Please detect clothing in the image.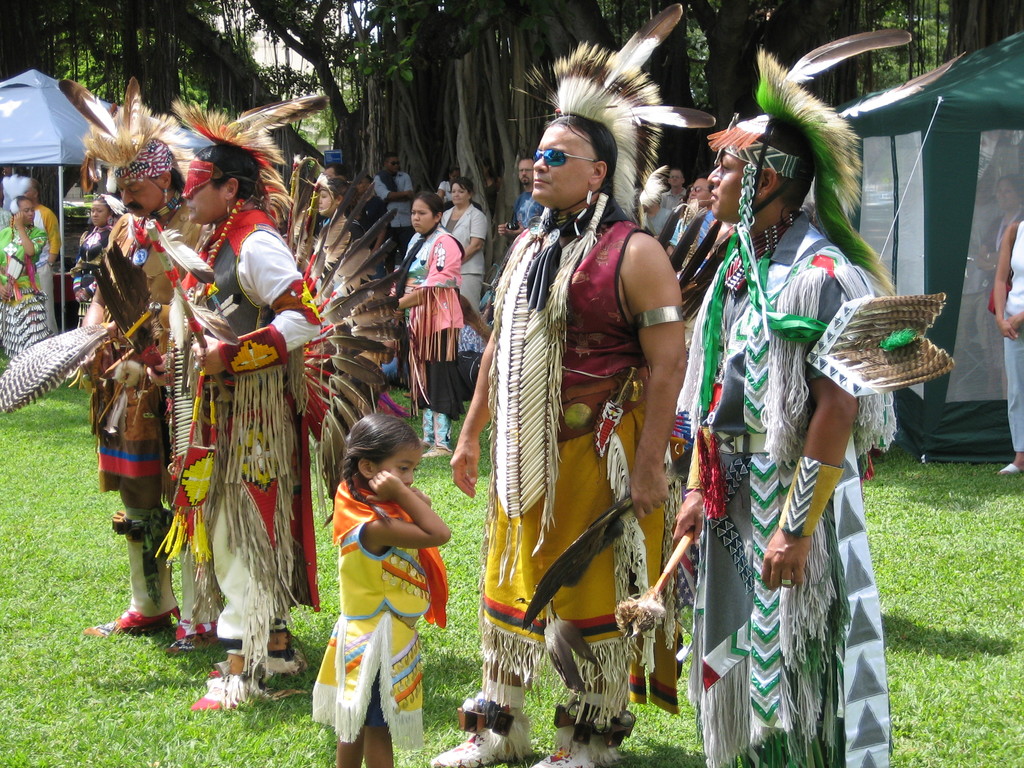
(422,324,472,419).
